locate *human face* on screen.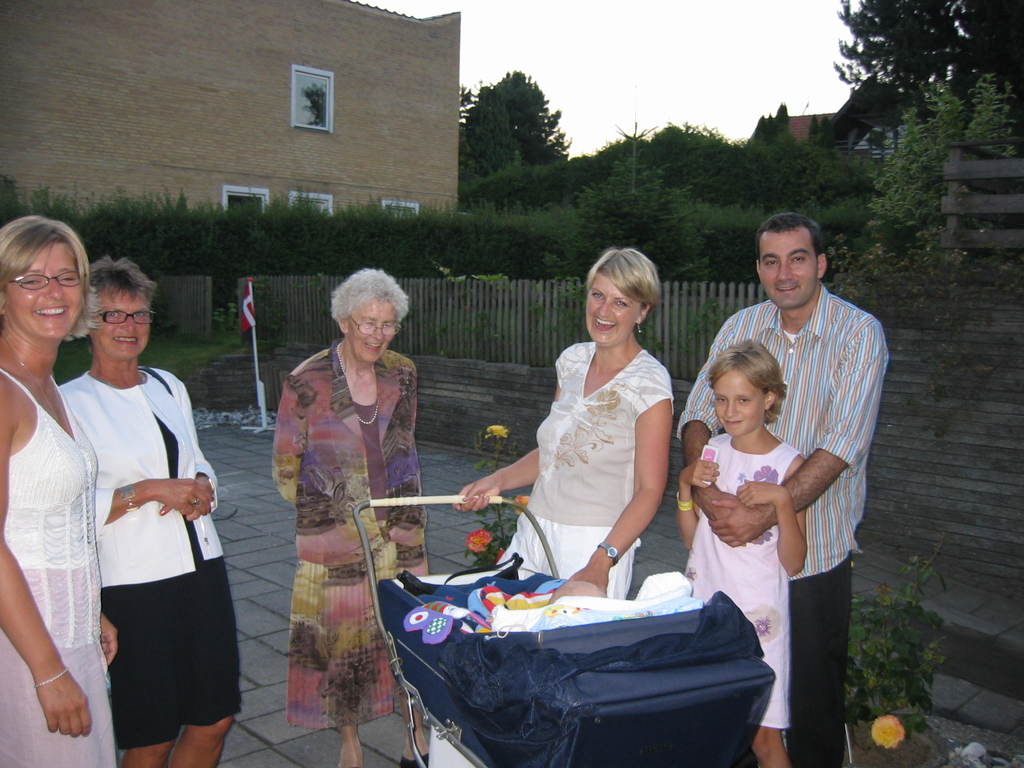
On screen at detection(84, 294, 151, 367).
